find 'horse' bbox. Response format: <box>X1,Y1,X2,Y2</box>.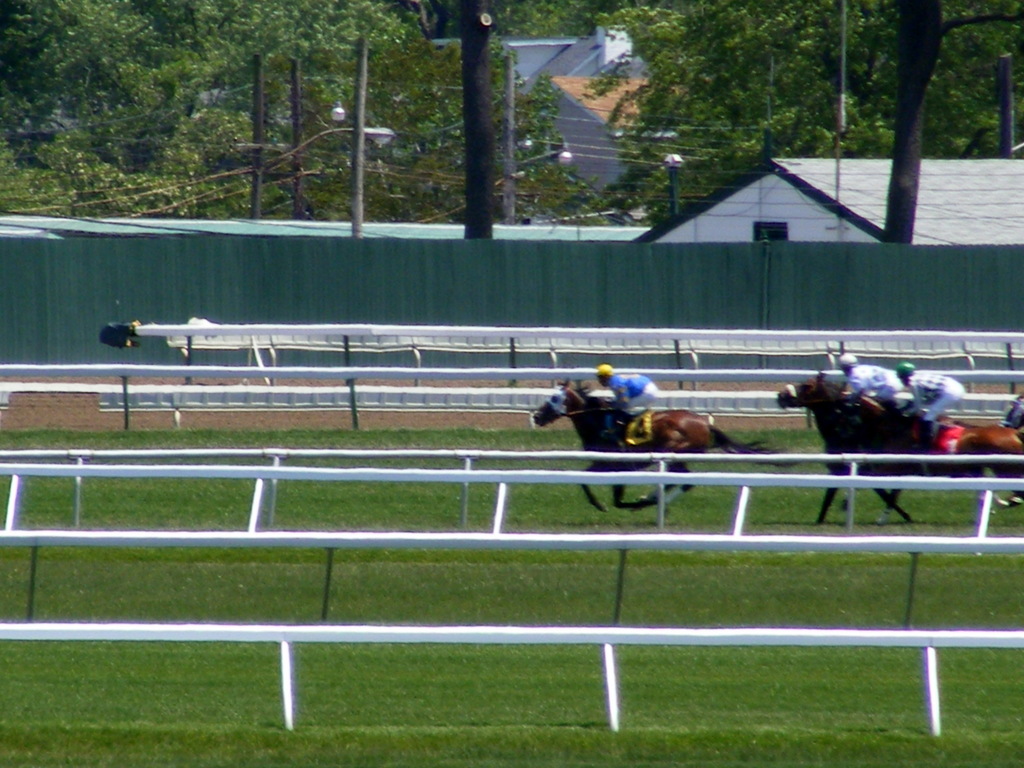
<box>833,388,1023,524</box>.
